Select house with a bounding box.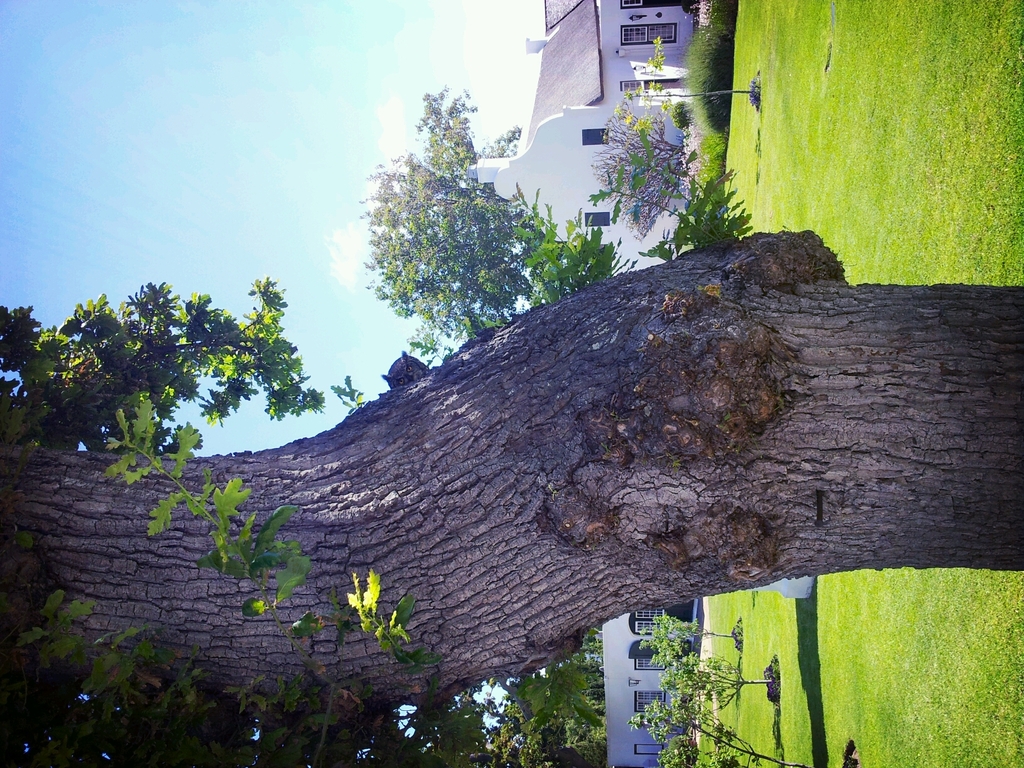
locate(600, 590, 700, 767).
